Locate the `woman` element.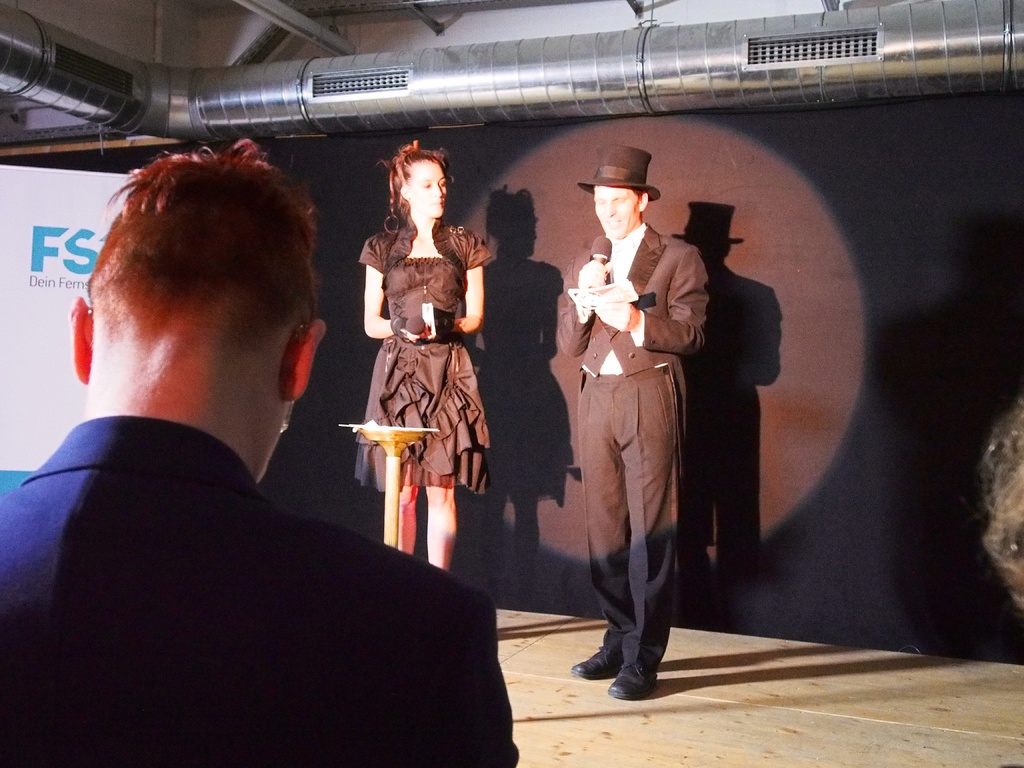
Element bbox: x1=349 y1=143 x2=497 y2=577.
